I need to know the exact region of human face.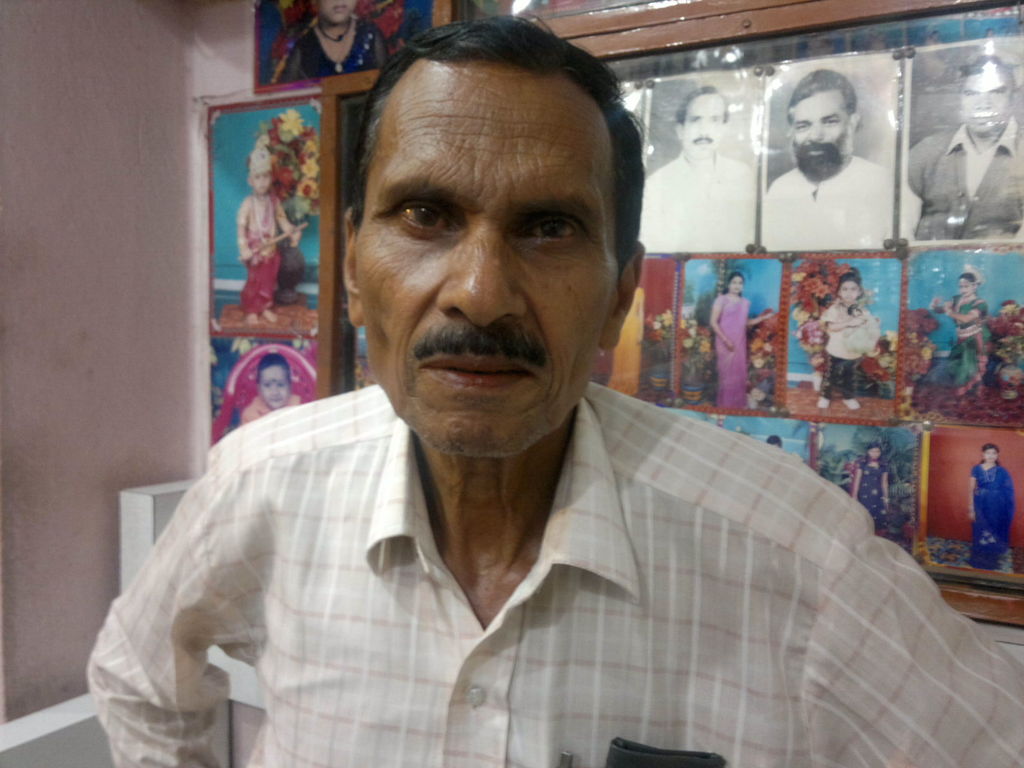
Region: bbox(355, 66, 618, 458).
